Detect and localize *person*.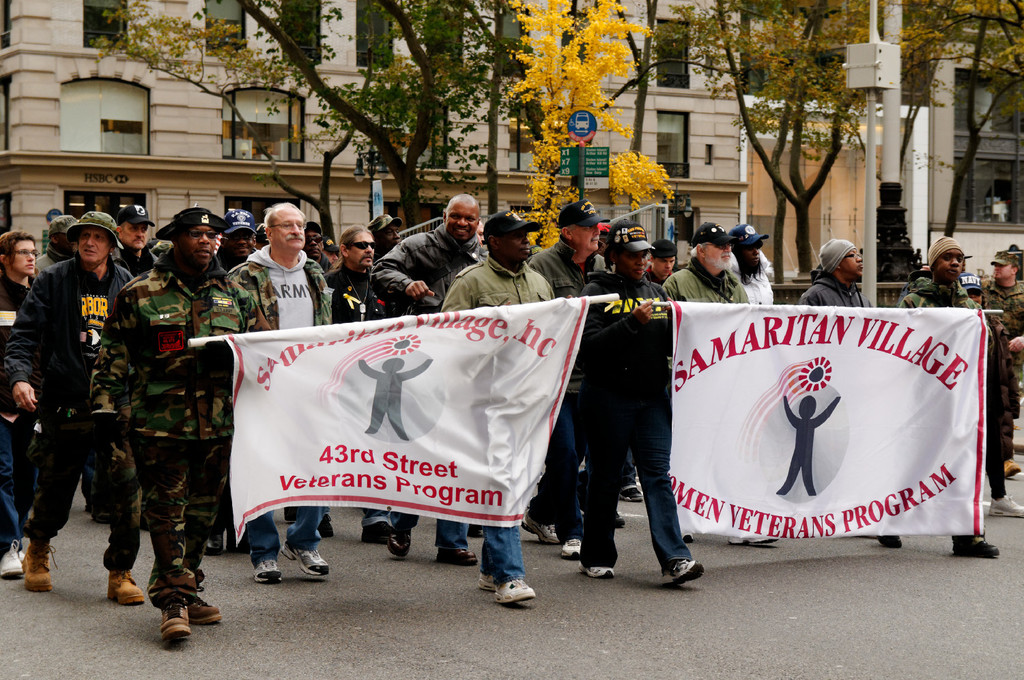
Localized at [894, 242, 992, 553].
